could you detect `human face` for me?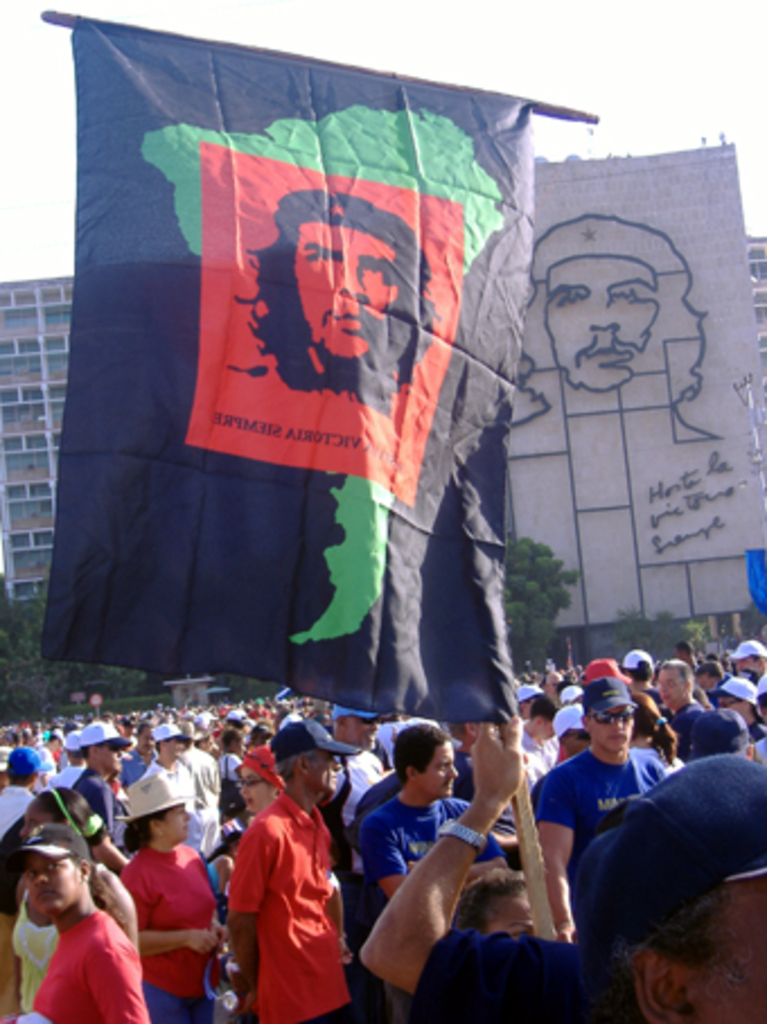
Detection result: BBox(158, 798, 199, 839).
